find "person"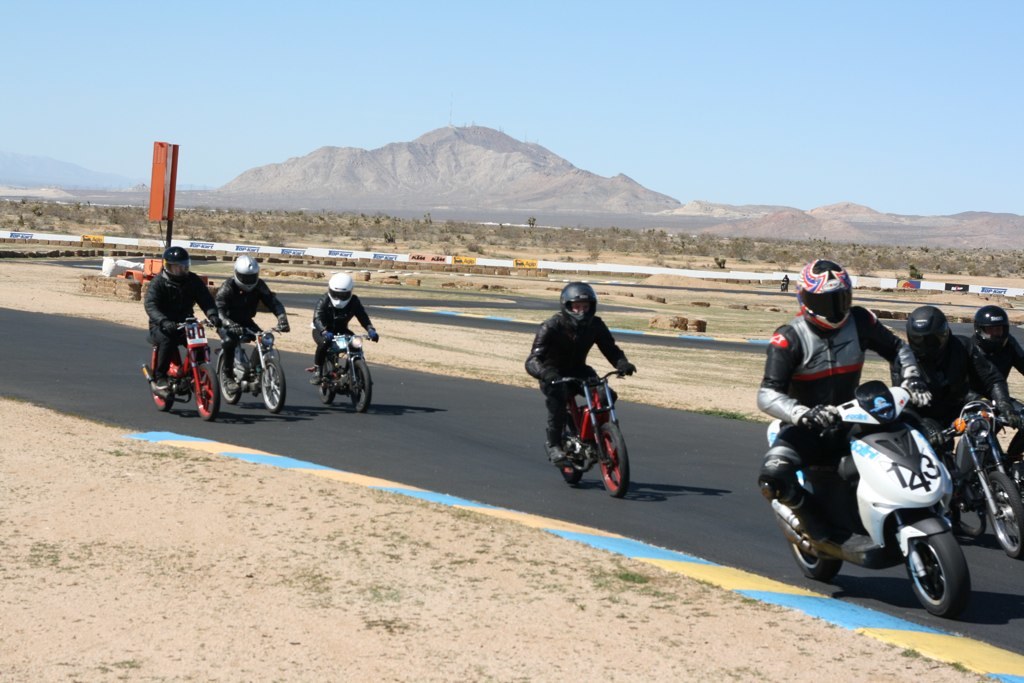
(904,302,1014,455)
